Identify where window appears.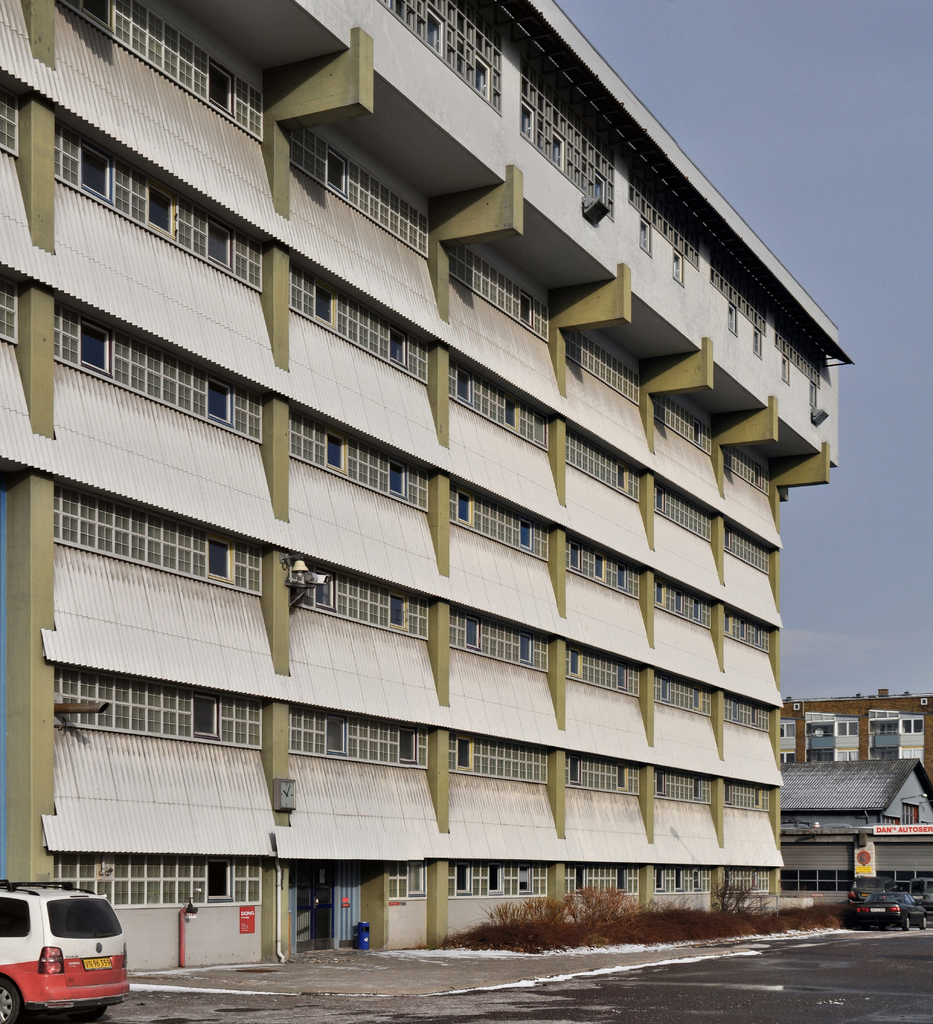
Appears at <region>407, 853, 425, 902</region>.
